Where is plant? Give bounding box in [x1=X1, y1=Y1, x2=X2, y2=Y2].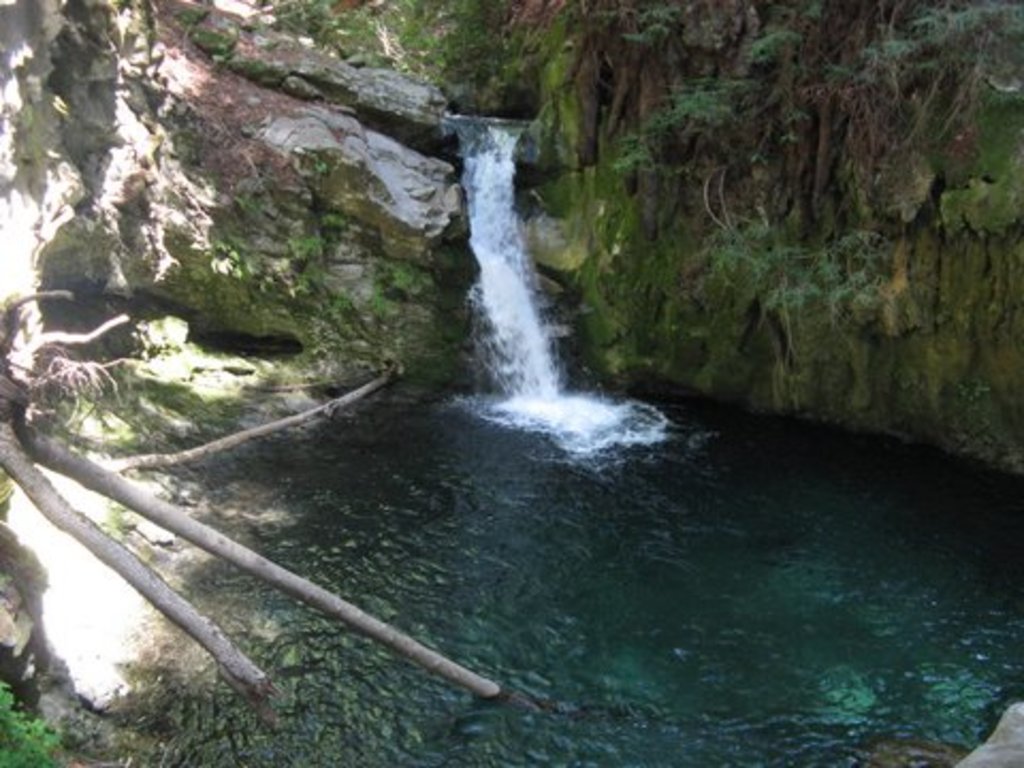
[x1=4, y1=681, x2=60, y2=766].
